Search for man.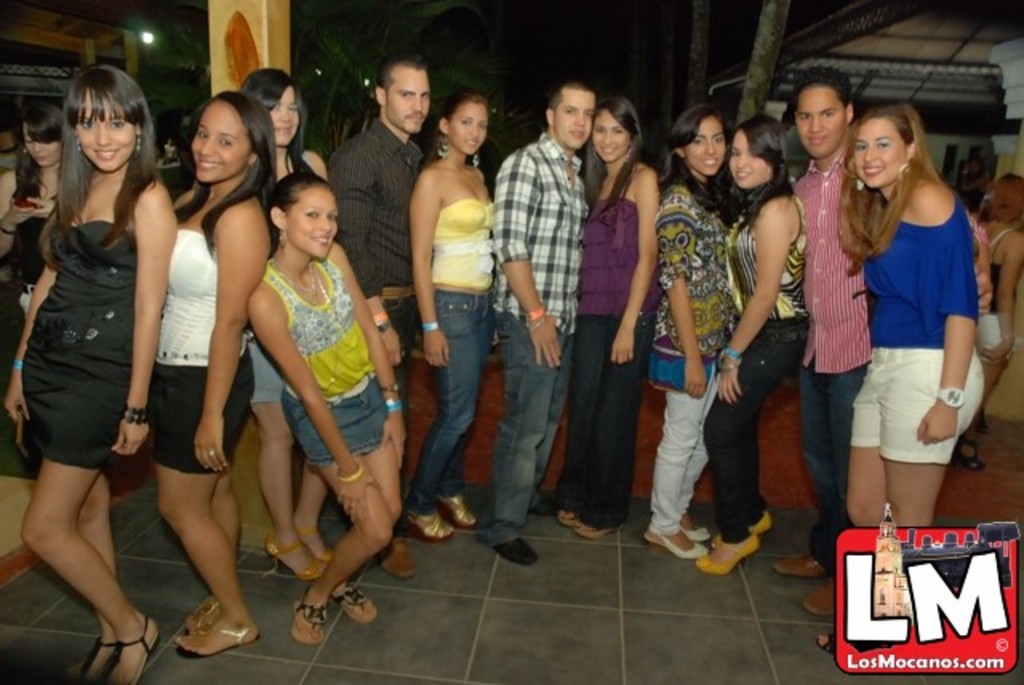
Found at pyautogui.locateOnScreen(459, 56, 598, 533).
